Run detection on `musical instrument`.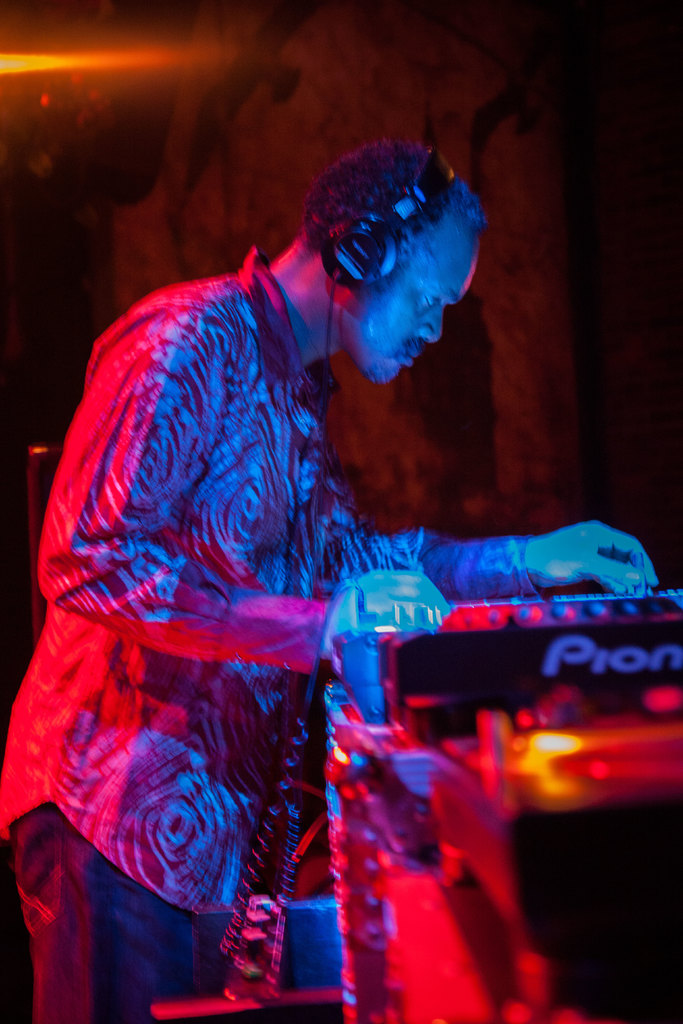
Result: (x1=218, y1=572, x2=682, y2=954).
